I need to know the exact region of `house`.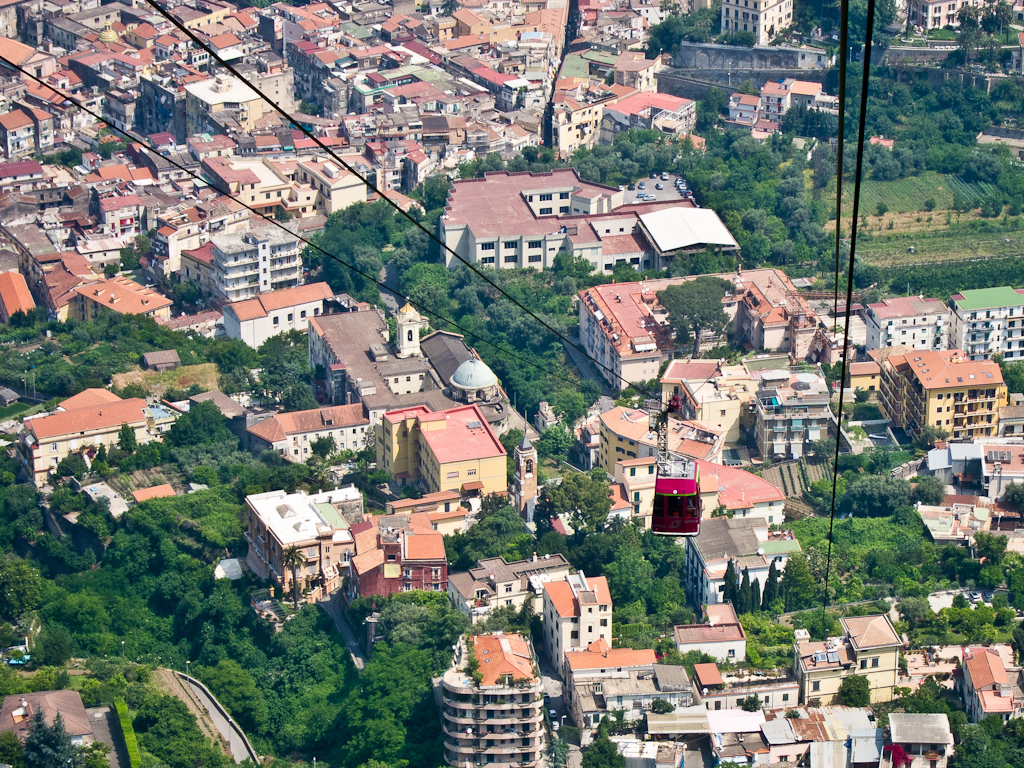
Region: select_region(544, 260, 1015, 554).
